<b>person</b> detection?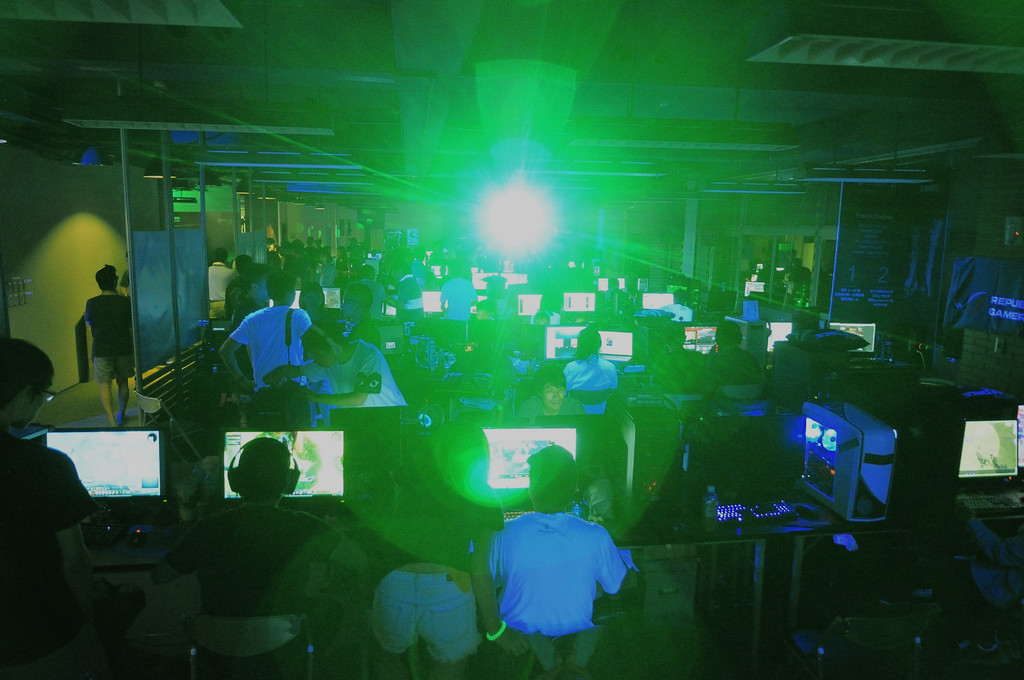
[708, 321, 766, 396]
